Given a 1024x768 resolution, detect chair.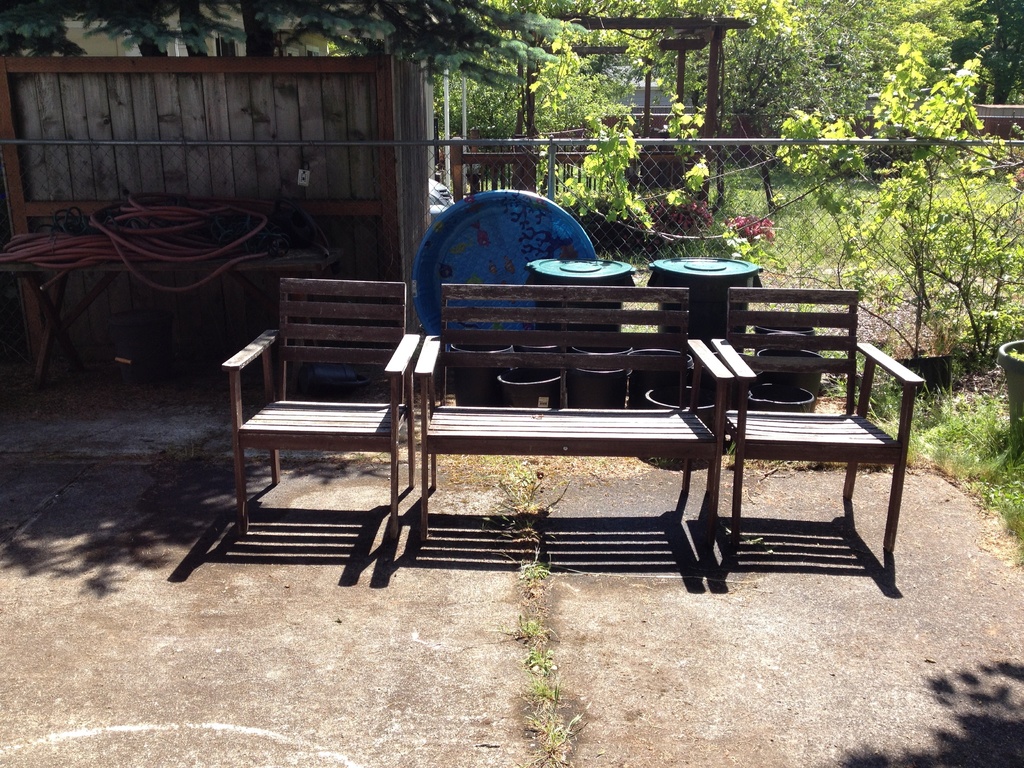
BBox(190, 246, 433, 589).
